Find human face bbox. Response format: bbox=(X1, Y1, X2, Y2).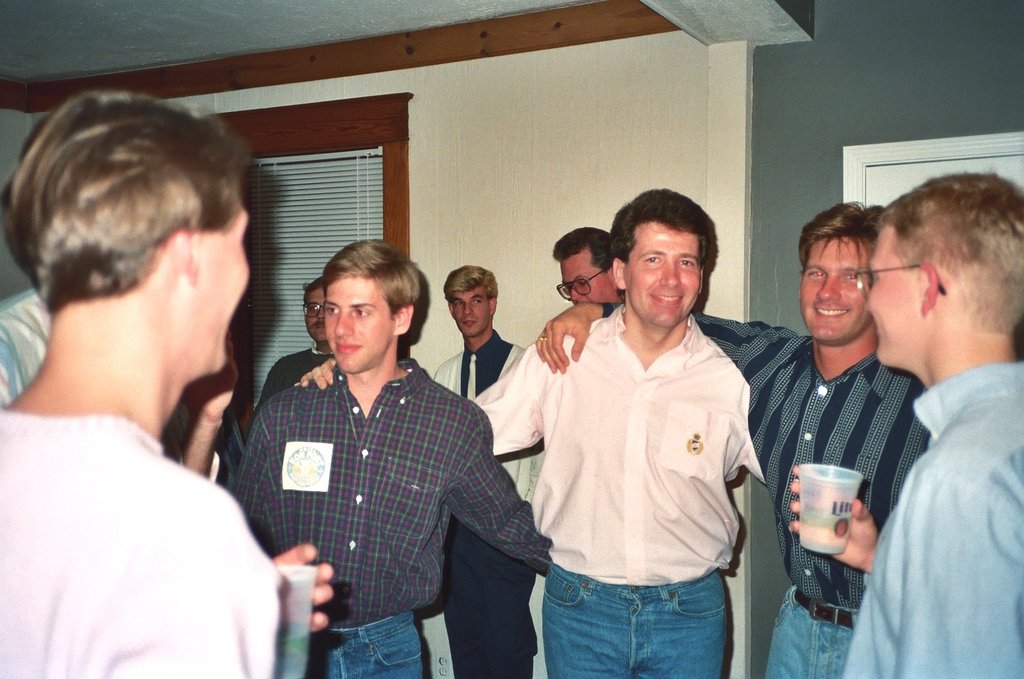
bbox=(325, 278, 391, 375).
